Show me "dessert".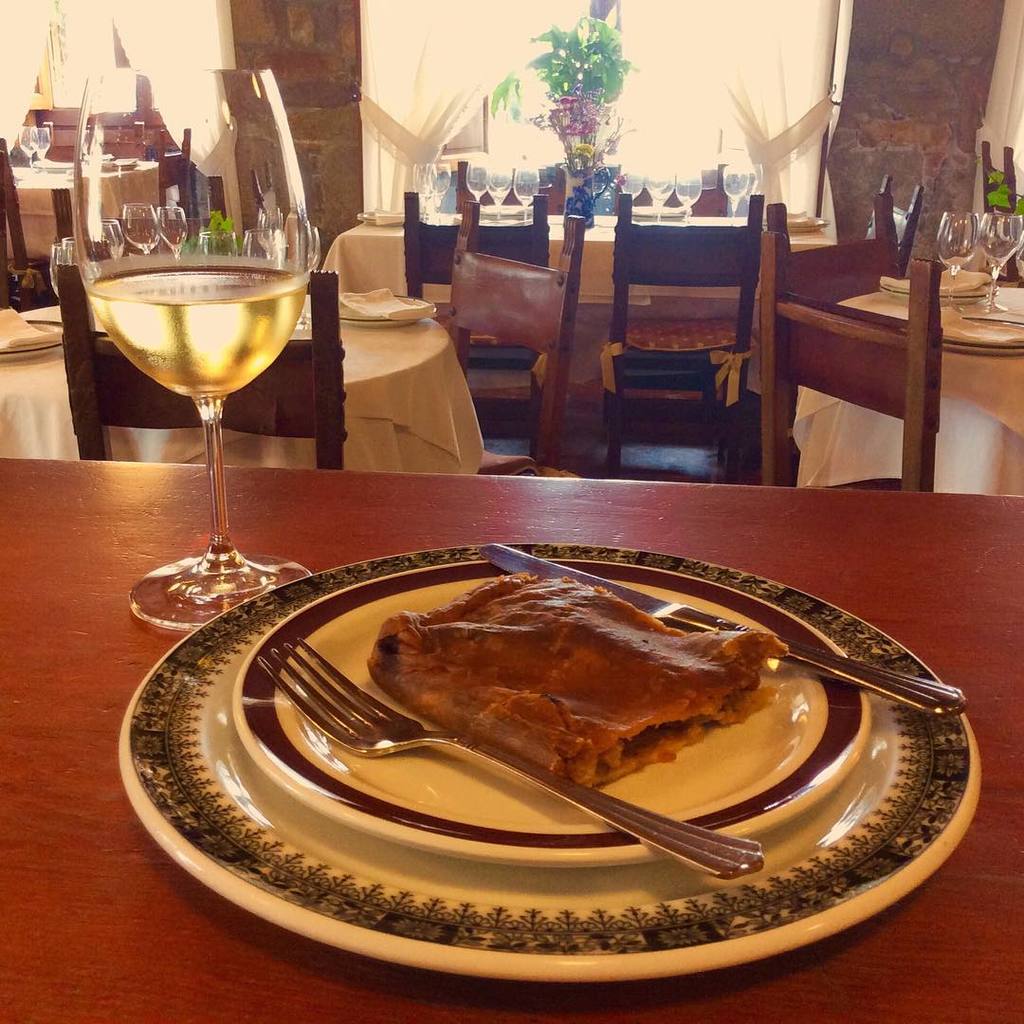
"dessert" is here: box=[370, 571, 777, 780].
